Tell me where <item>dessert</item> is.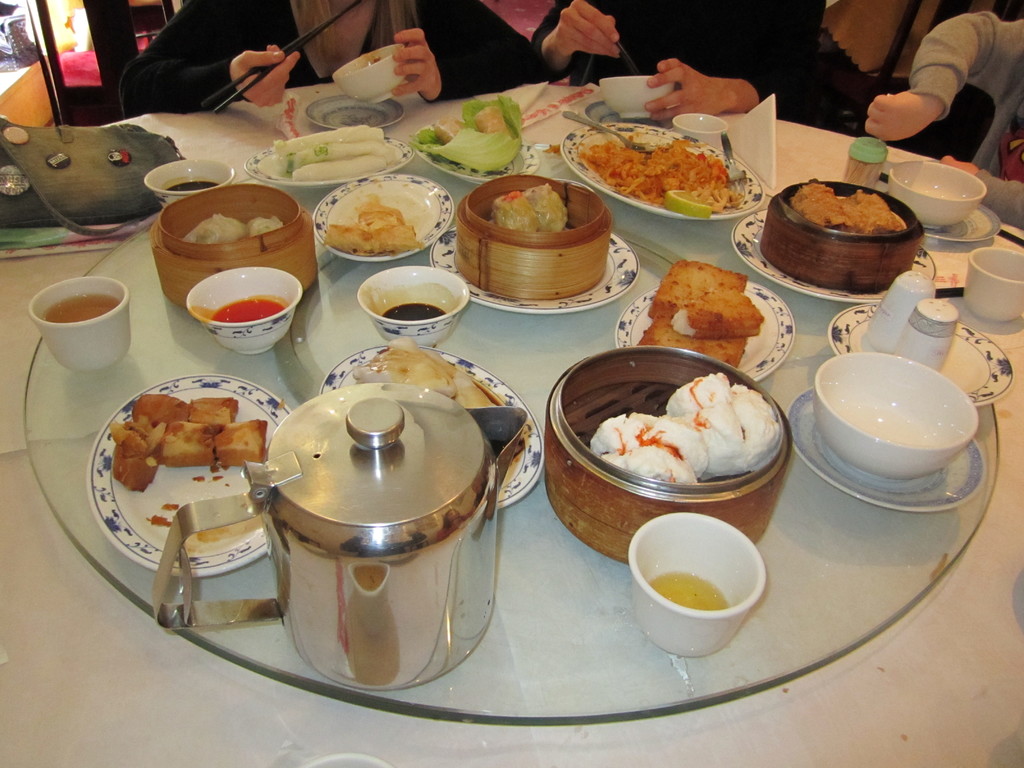
<item>dessert</item> is at <box>277,121,400,177</box>.
